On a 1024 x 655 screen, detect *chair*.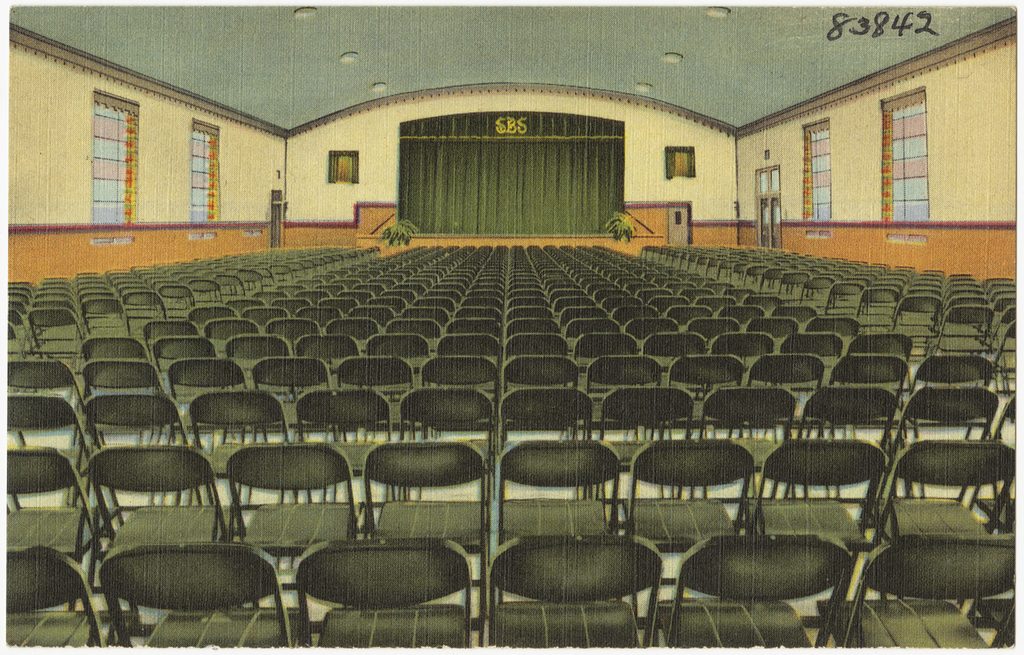
l=616, t=439, r=758, b=579.
